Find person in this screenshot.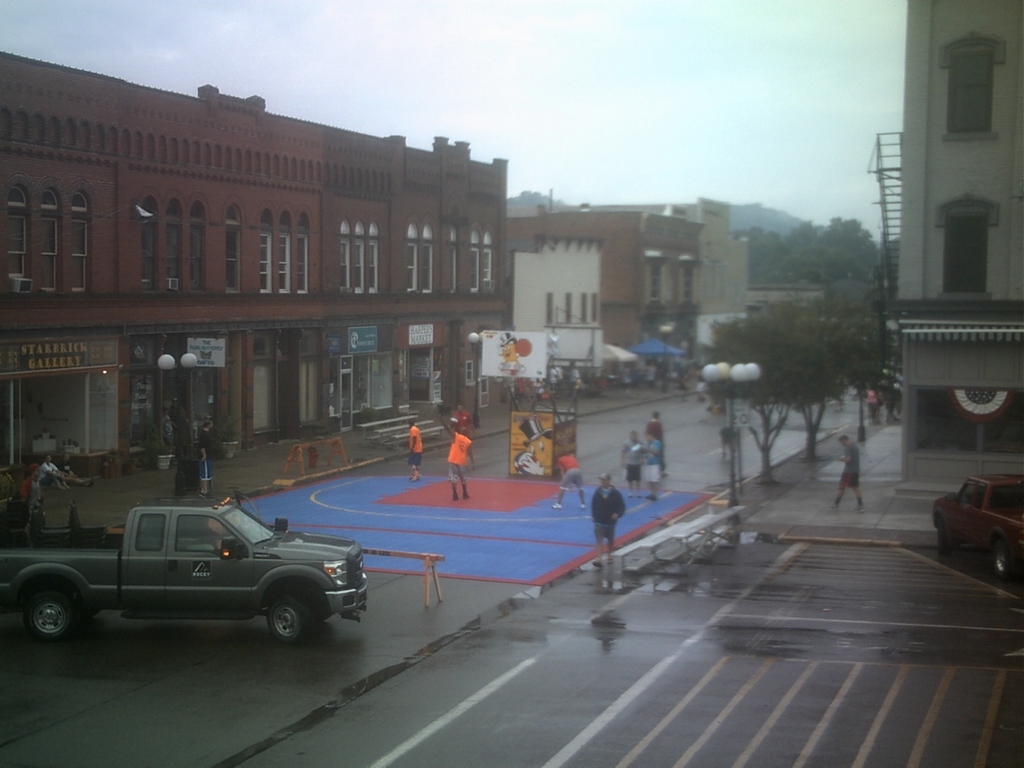
The bounding box for person is left=592, top=474, right=624, bottom=568.
